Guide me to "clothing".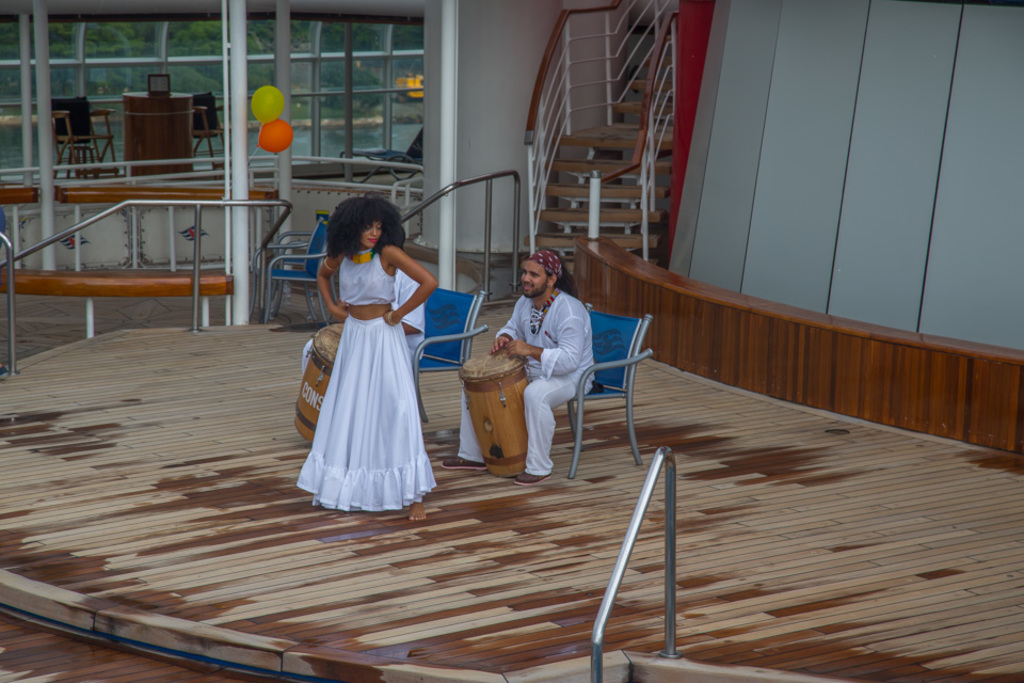
Guidance: l=302, t=267, r=429, b=363.
